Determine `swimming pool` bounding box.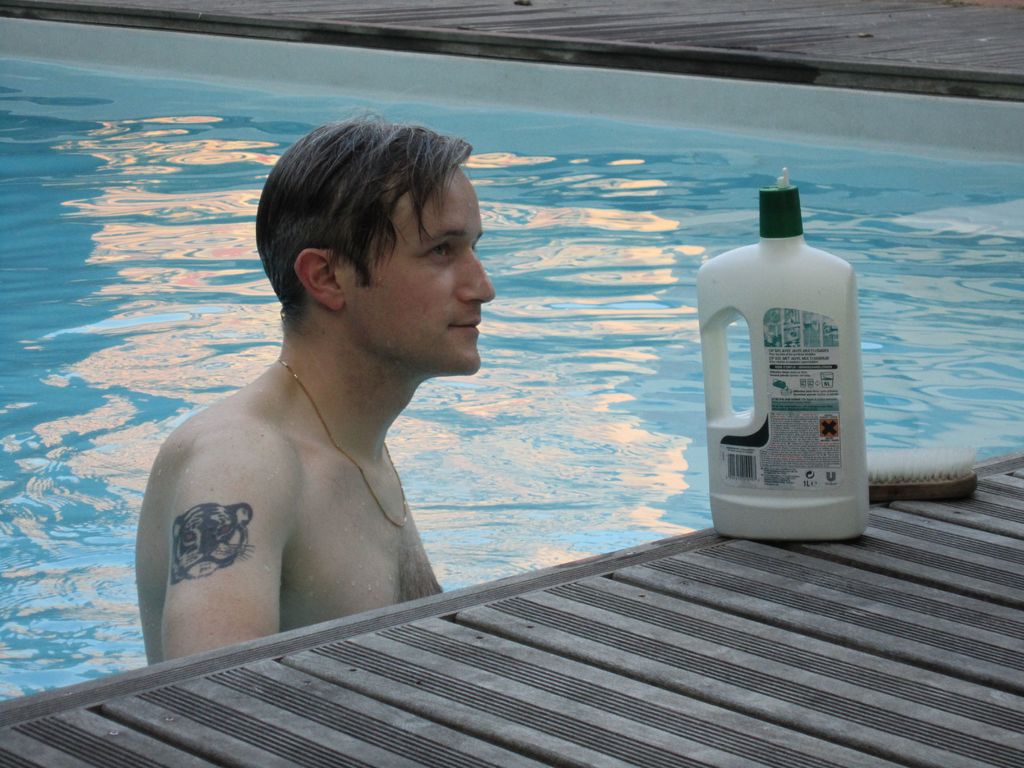
Determined: [89,49,954,693].
